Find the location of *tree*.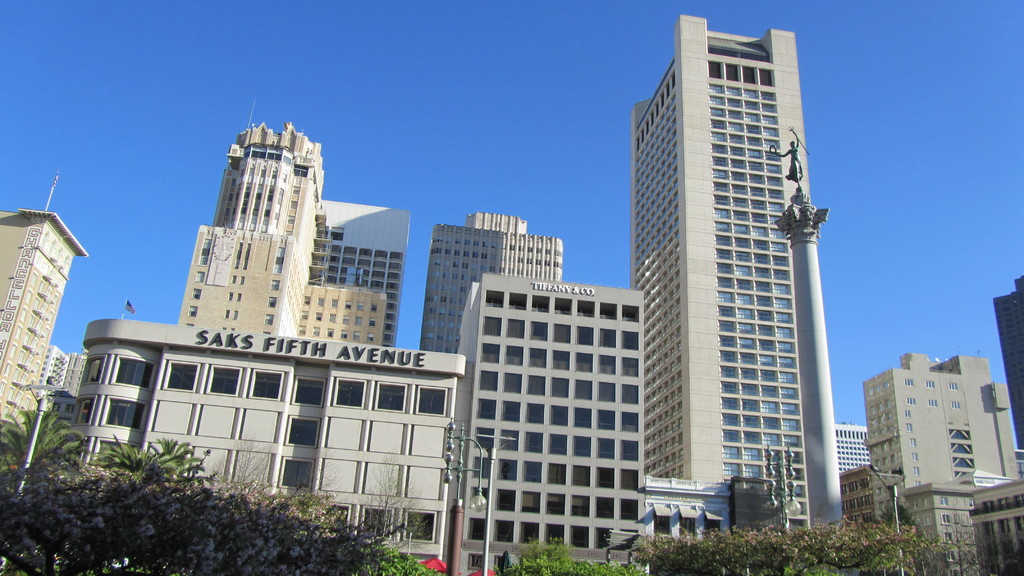
Location: {"x1": 98, "y1": 438, "x2": 153, "y2": 474}.
